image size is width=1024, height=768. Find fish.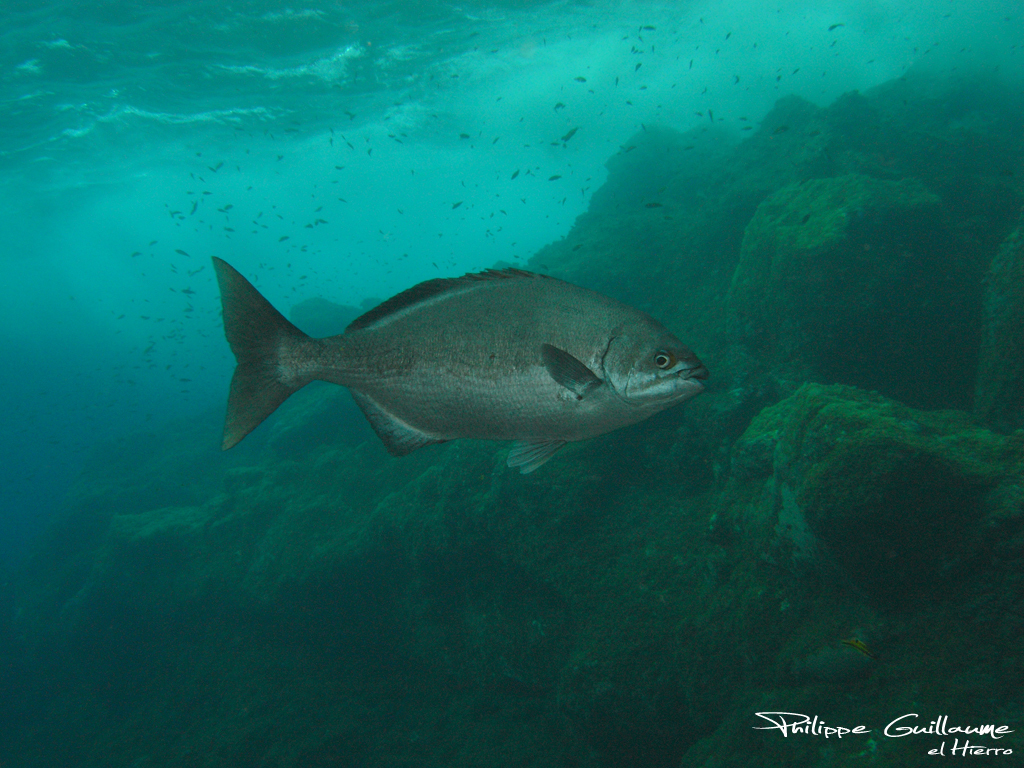
box(195, 253, 708, 476).
